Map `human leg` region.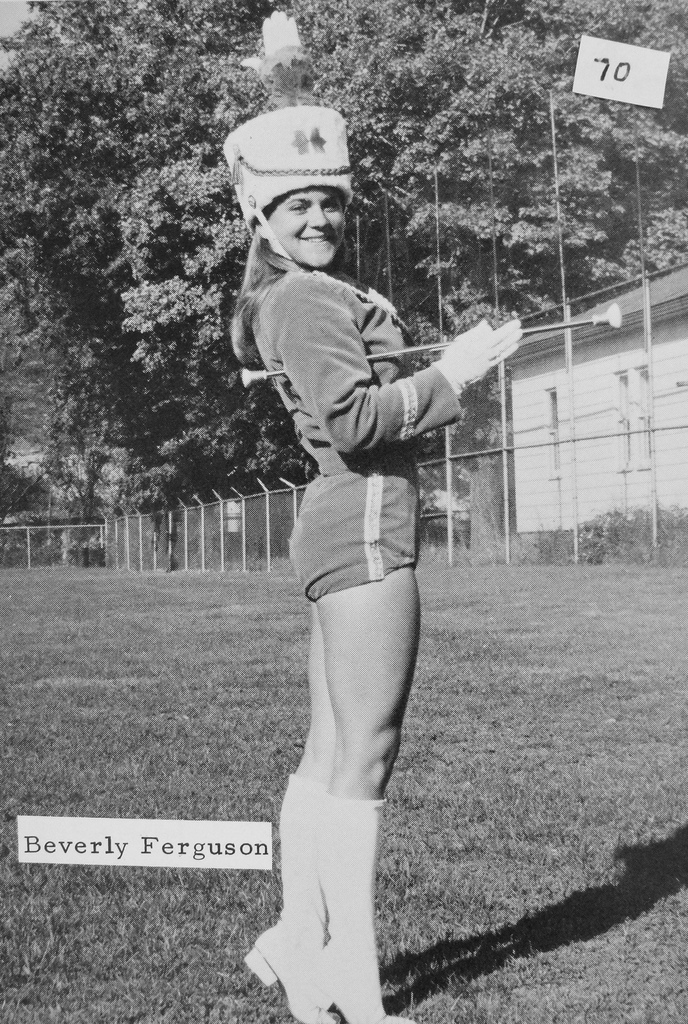
Mapped to 287, 456, 425, 1020.
